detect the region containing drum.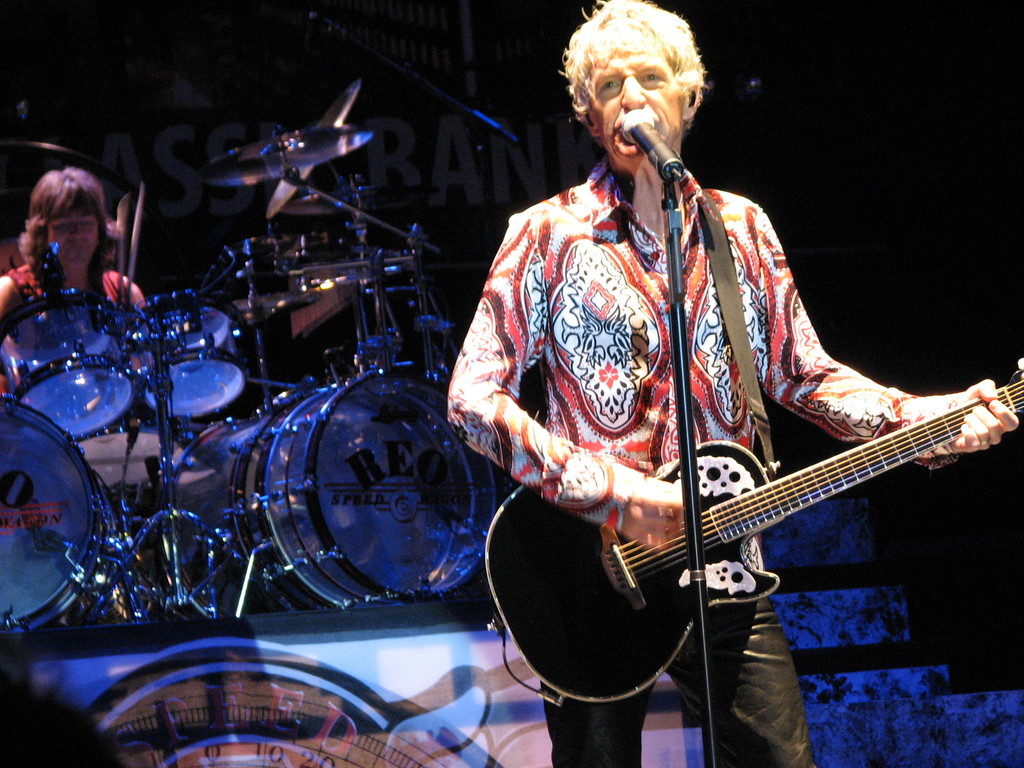
<bbox>78, 426, 191, 492</bbox>.
